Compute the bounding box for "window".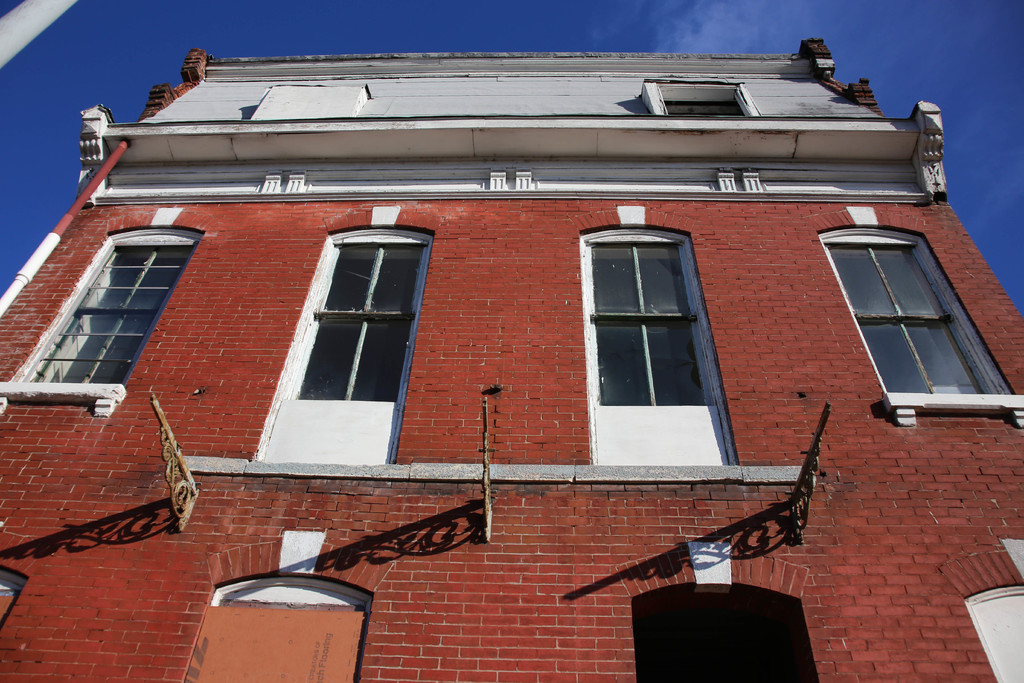
632 539 825 682.
